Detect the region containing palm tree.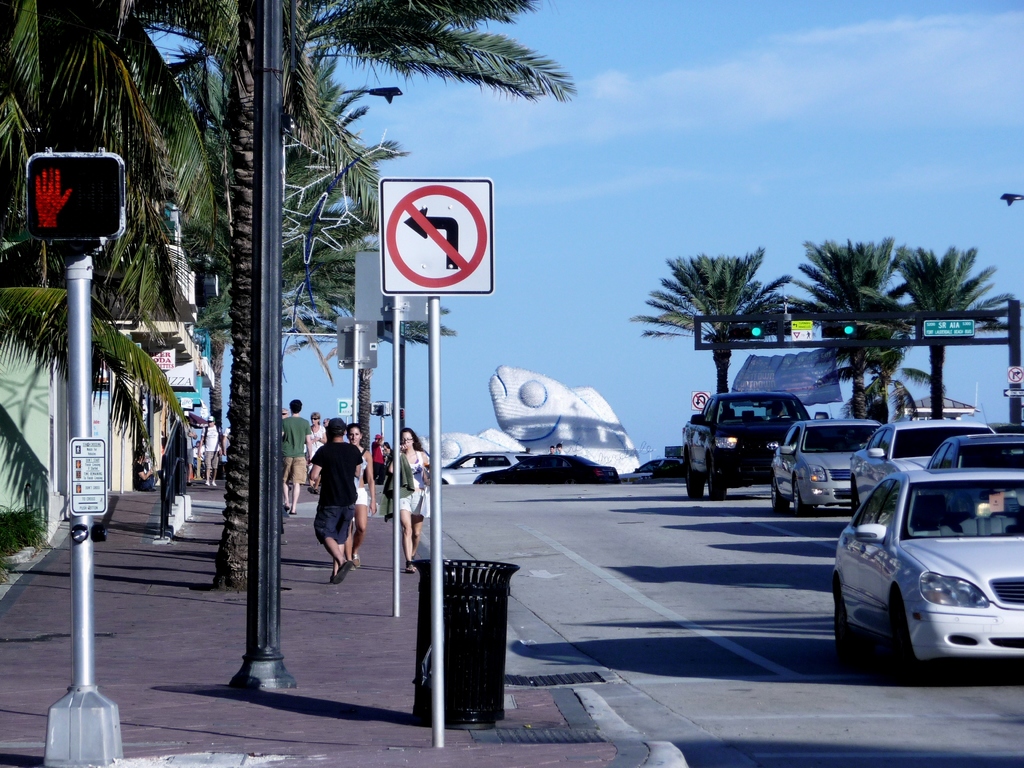
x1=895 y1=241 x2=991 y2=415.
